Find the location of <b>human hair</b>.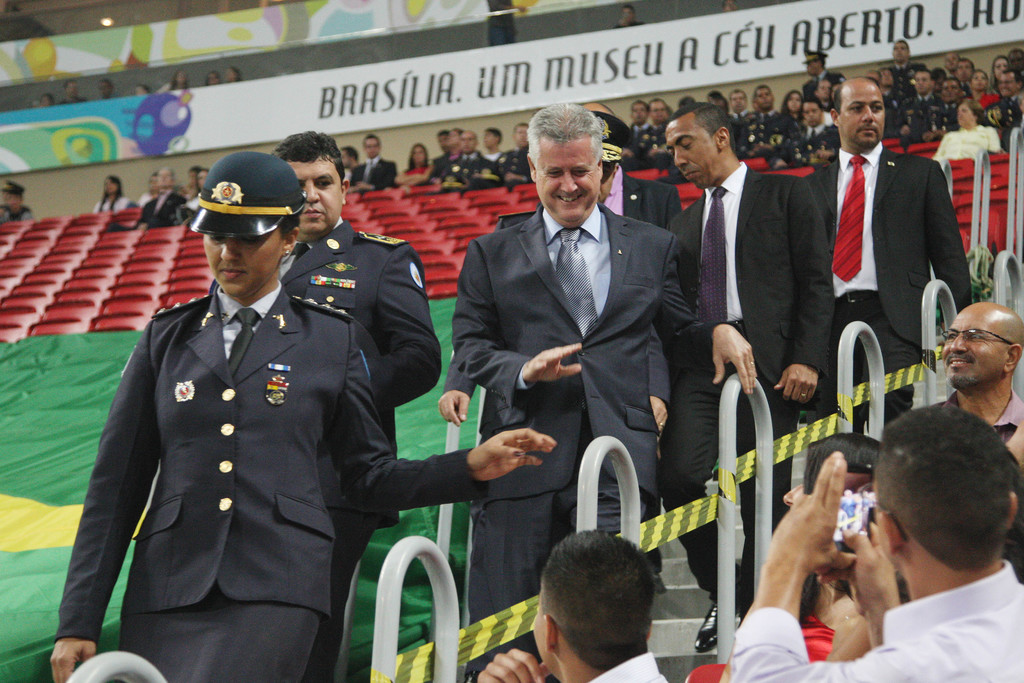
Location: 365/131/379/142.
